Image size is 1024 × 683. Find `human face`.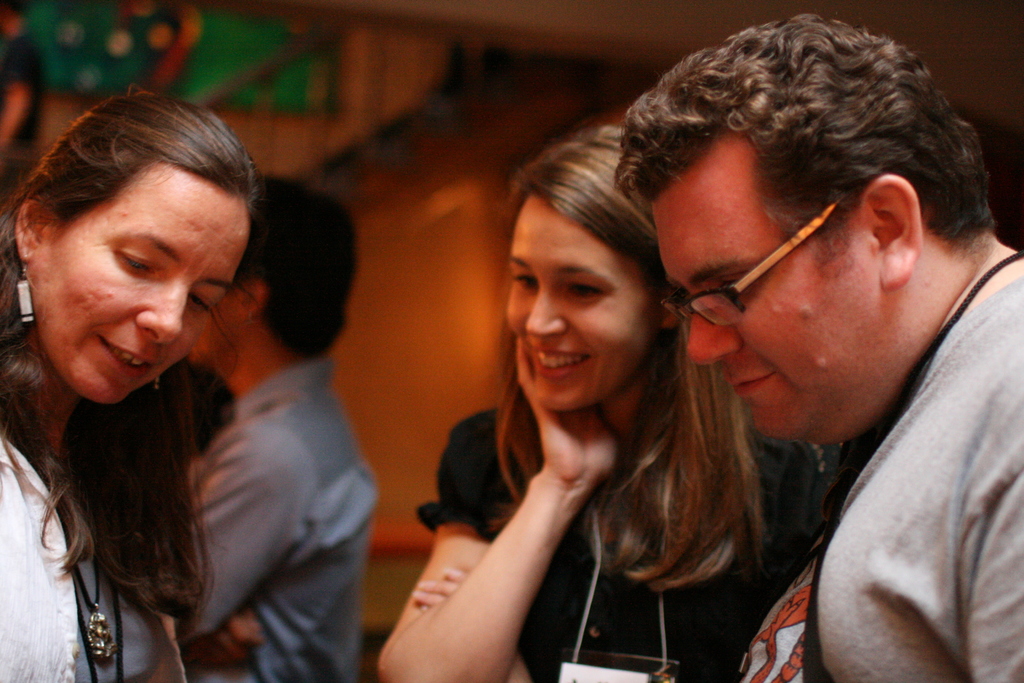
{"left": 646, "top": 133, "right": 883, "bottom": 441}.
